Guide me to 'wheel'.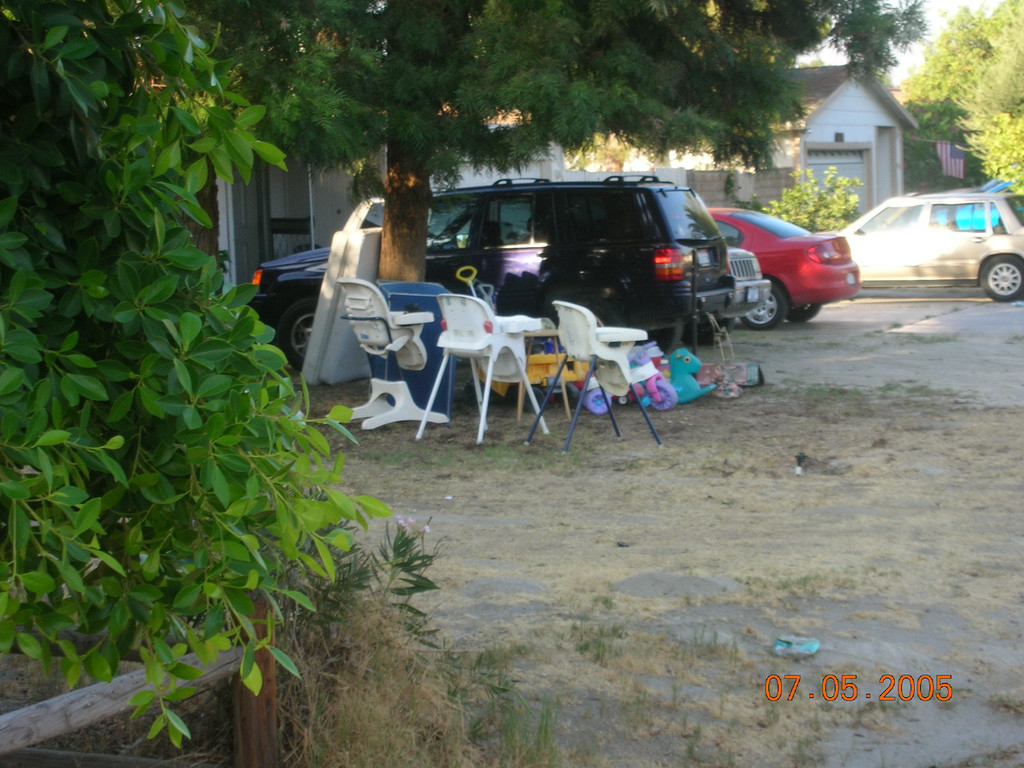
Guidance: [left=743, top=284, right=783, bottom=329].
